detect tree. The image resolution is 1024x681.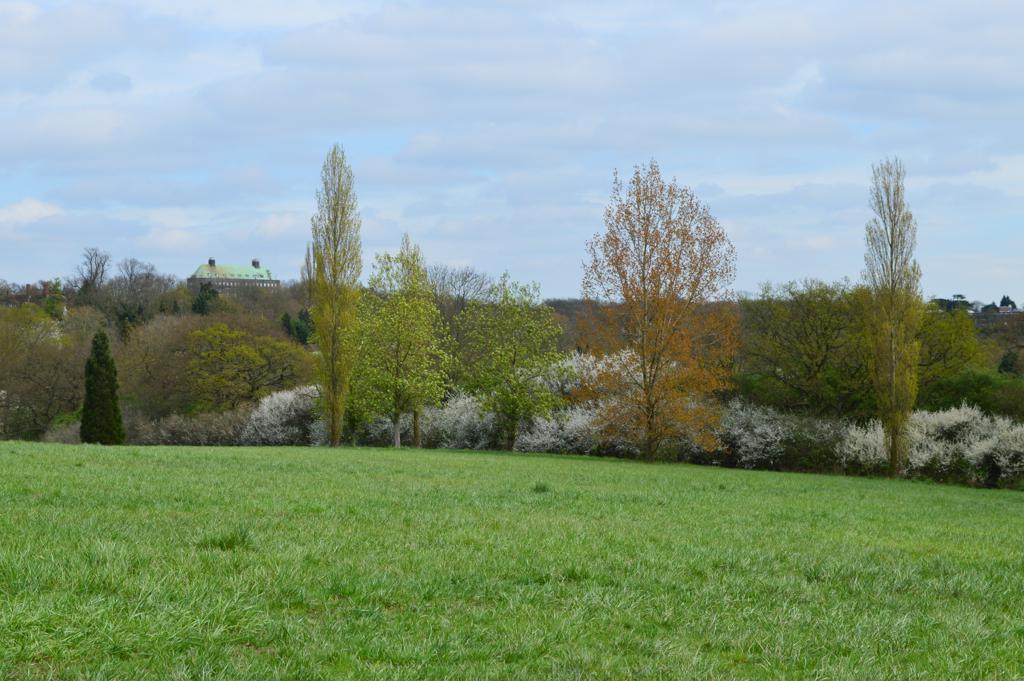
x1=591, y1=146, x2=761, y2=465.
